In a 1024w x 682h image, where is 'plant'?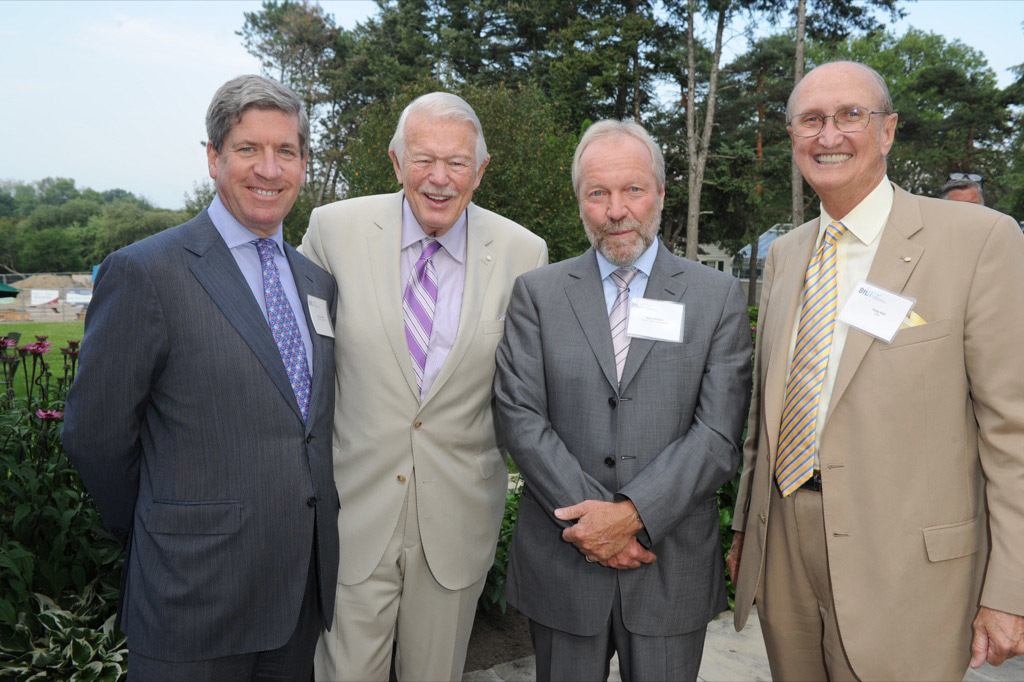
{"x1": 0, "y1": 567, "x2": 143, "y2": 681}.
